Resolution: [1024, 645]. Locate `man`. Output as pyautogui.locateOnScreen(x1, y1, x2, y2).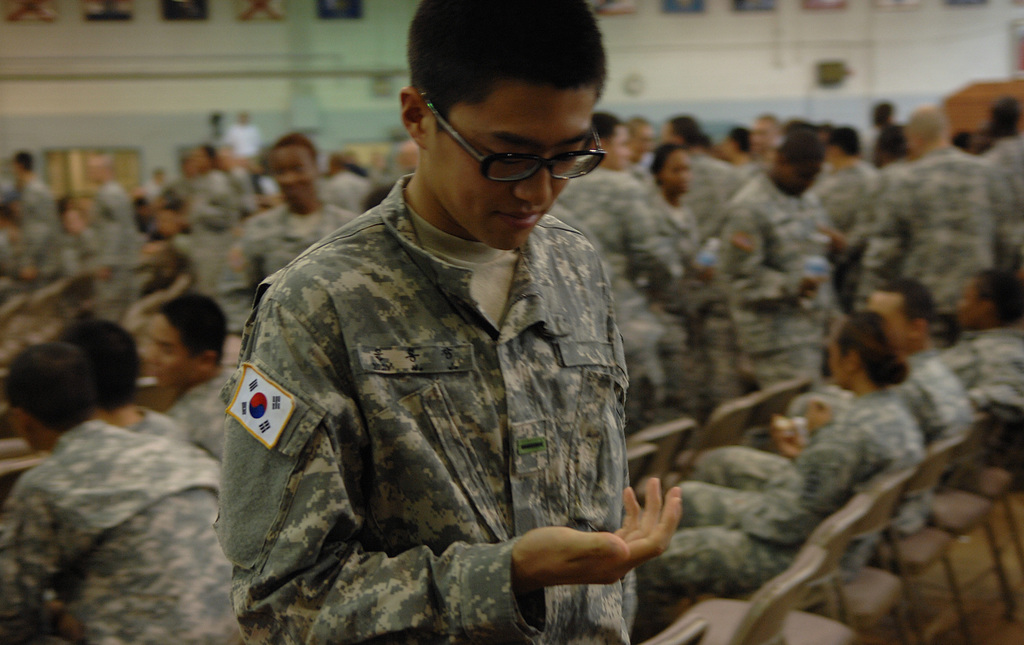
pyautogui.locateOnScreen(1, 338, 220, 639).
